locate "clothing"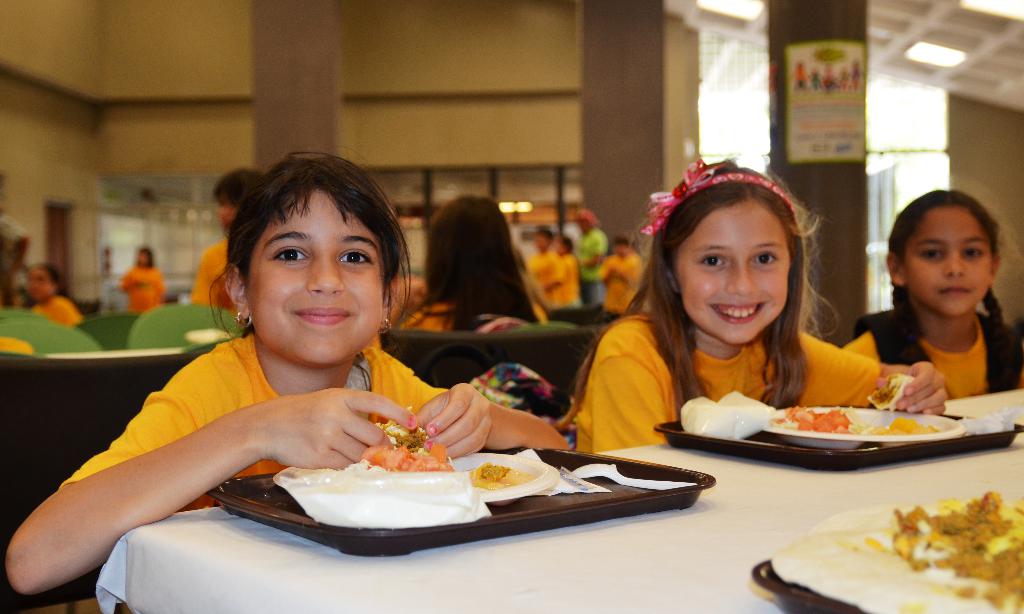
left=561, top=261, right=920, bottom=445
